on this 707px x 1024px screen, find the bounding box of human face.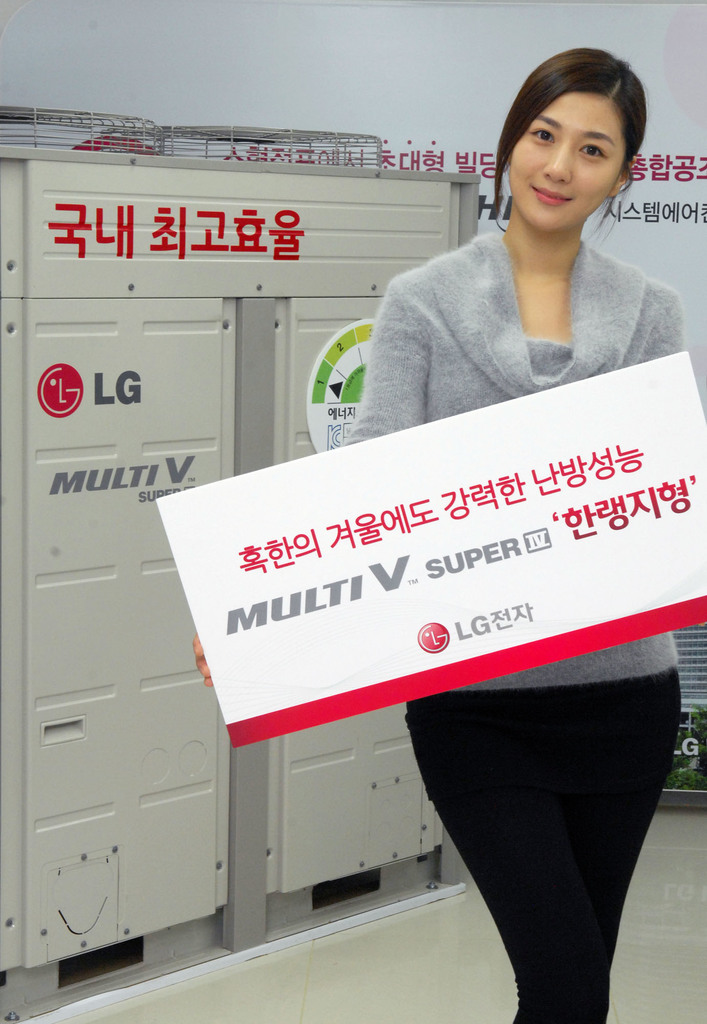
Bounding box: <bbox>512, 95, 624, 234</bbox>.
